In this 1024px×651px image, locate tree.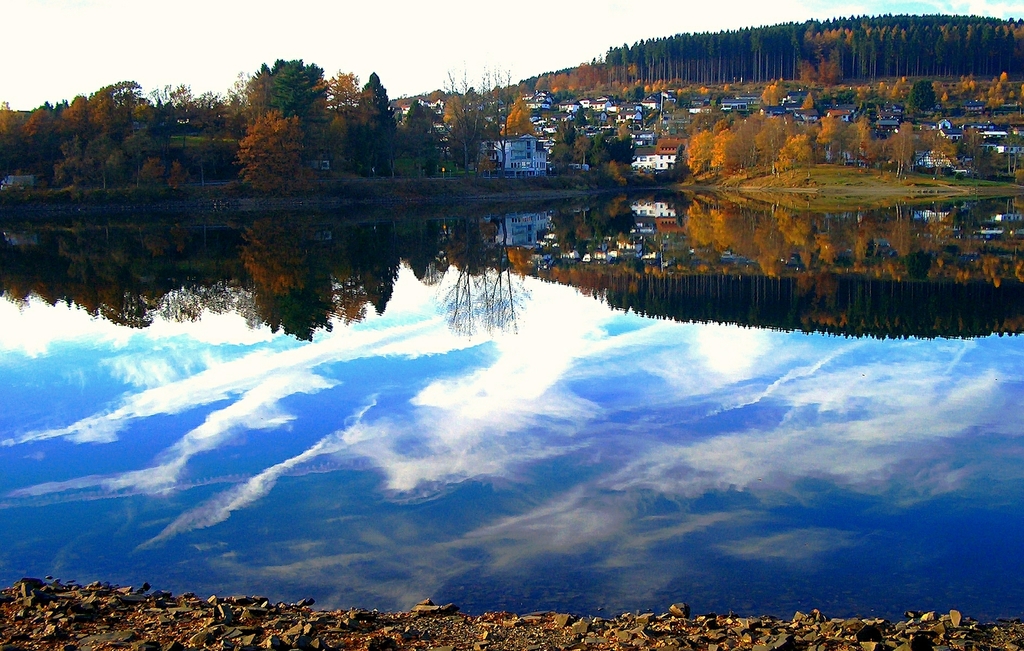
Bounding box: select_region(896, 73, 934, 119).
